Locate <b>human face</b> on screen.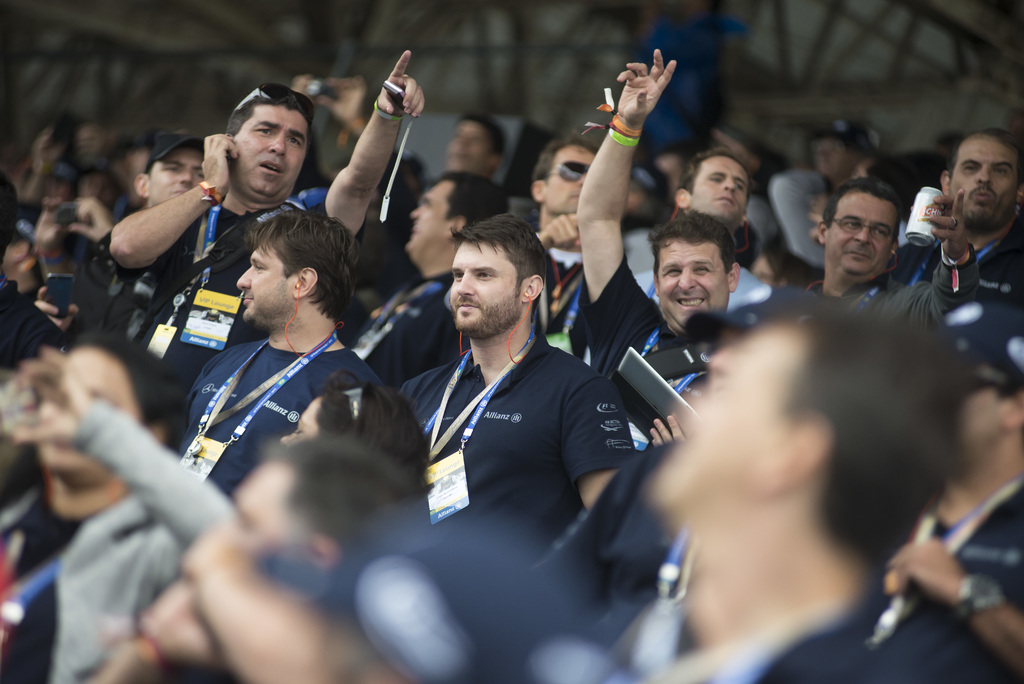
On screen at (x1=956, y1=136, x2=1023, y2=232).
